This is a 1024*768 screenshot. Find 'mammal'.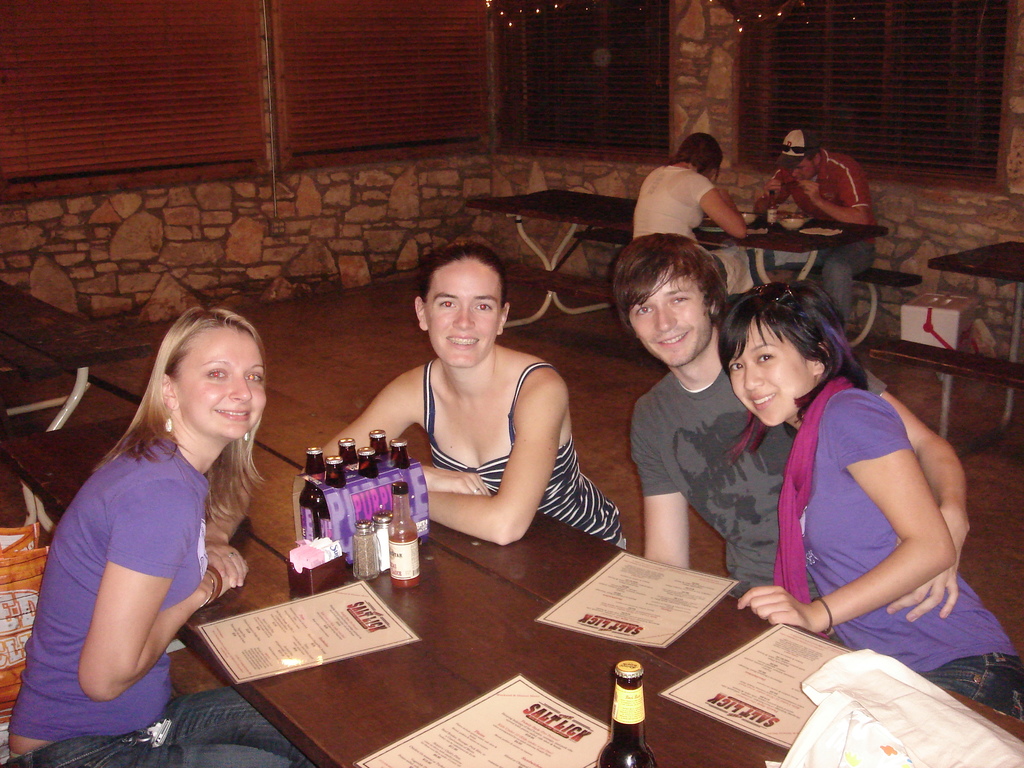
Bounding box: {"x1": 609, "y1": 233, "x2": 970, "y2": 637}.
